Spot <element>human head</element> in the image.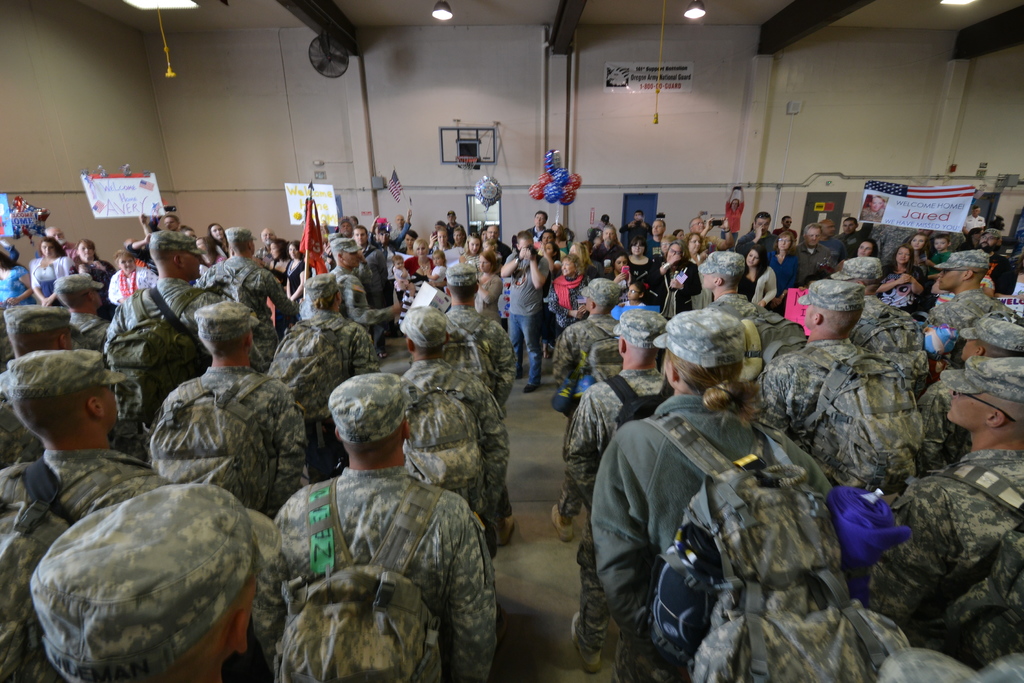
<element>human head</element> found at 648,218,665,238.
